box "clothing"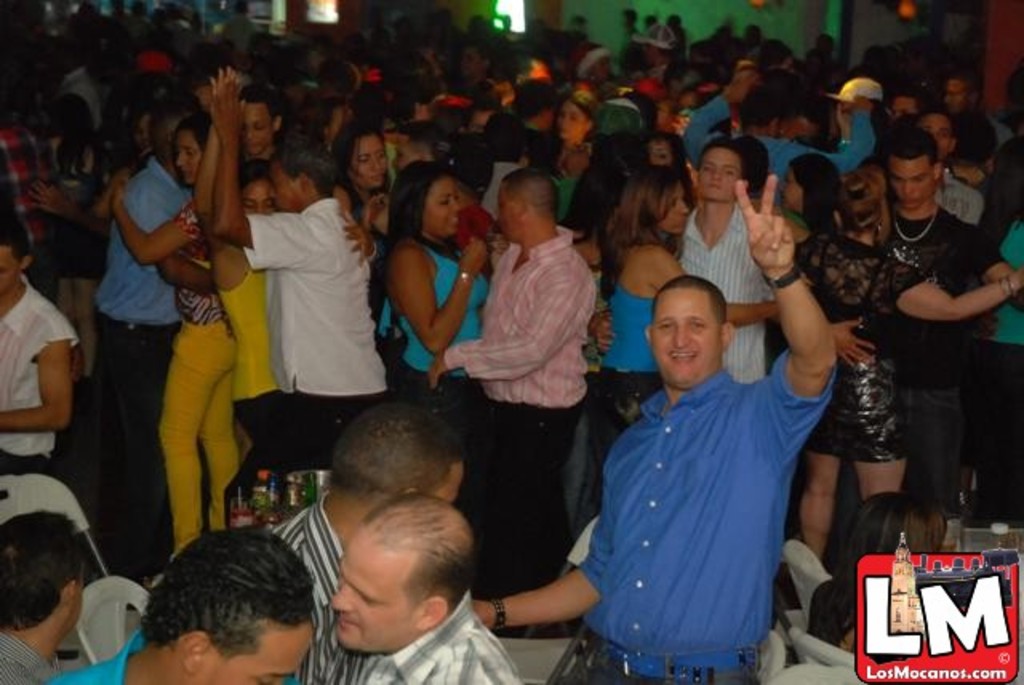
detection(267, 487, 368, 683)
